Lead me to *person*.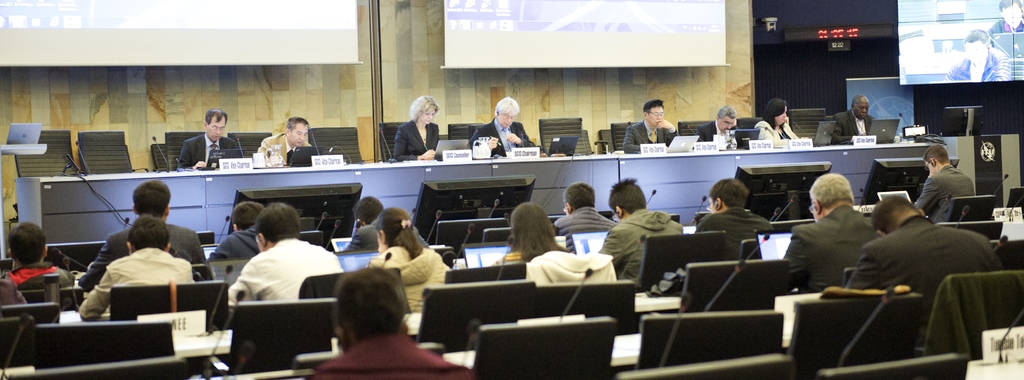
Lead to [x1=756, y1=95, x2=798, y2=145].
